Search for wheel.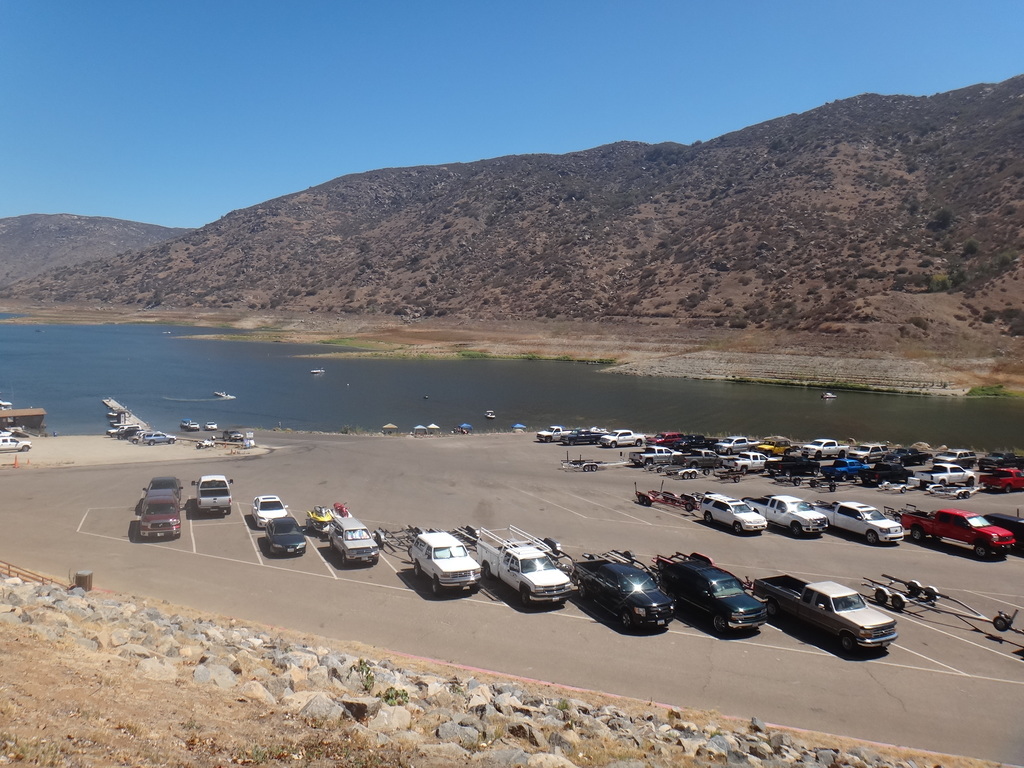
Found at <box>789,522,803,538</box>.
